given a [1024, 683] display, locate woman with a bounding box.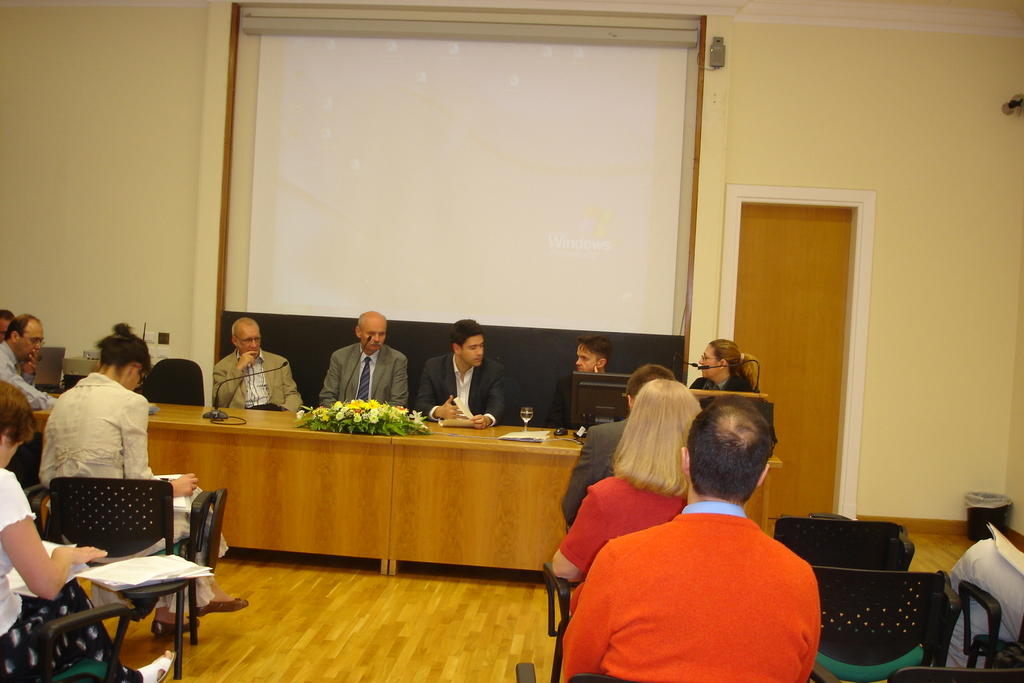
Located: [left=692, top=338, right=755, bottom=407].
